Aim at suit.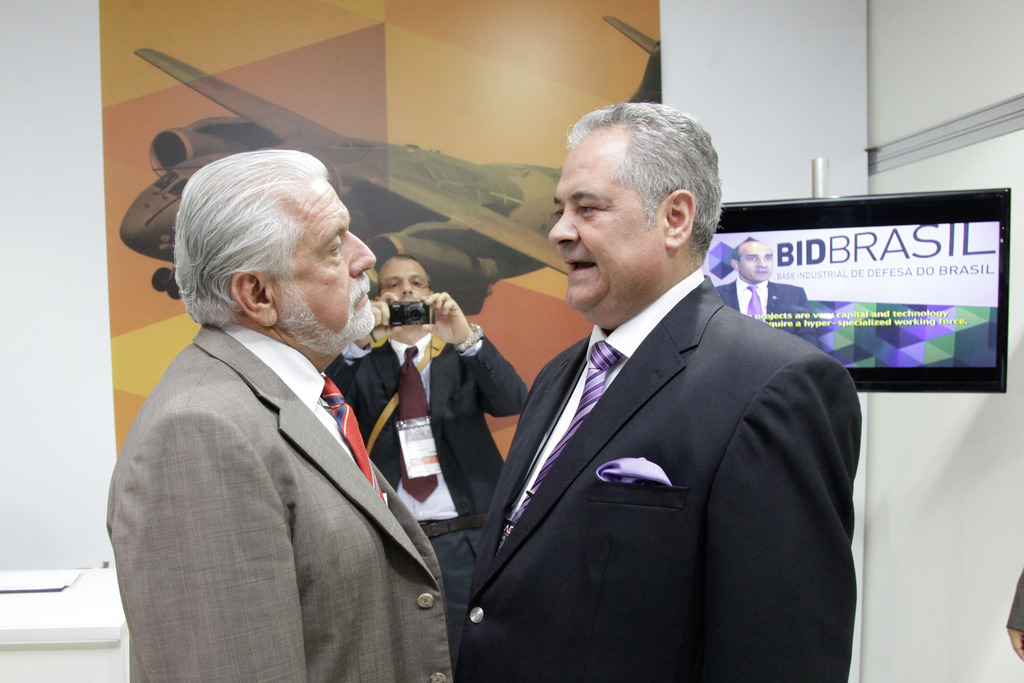
Aimed at <box>717,277,824,349</box>.
